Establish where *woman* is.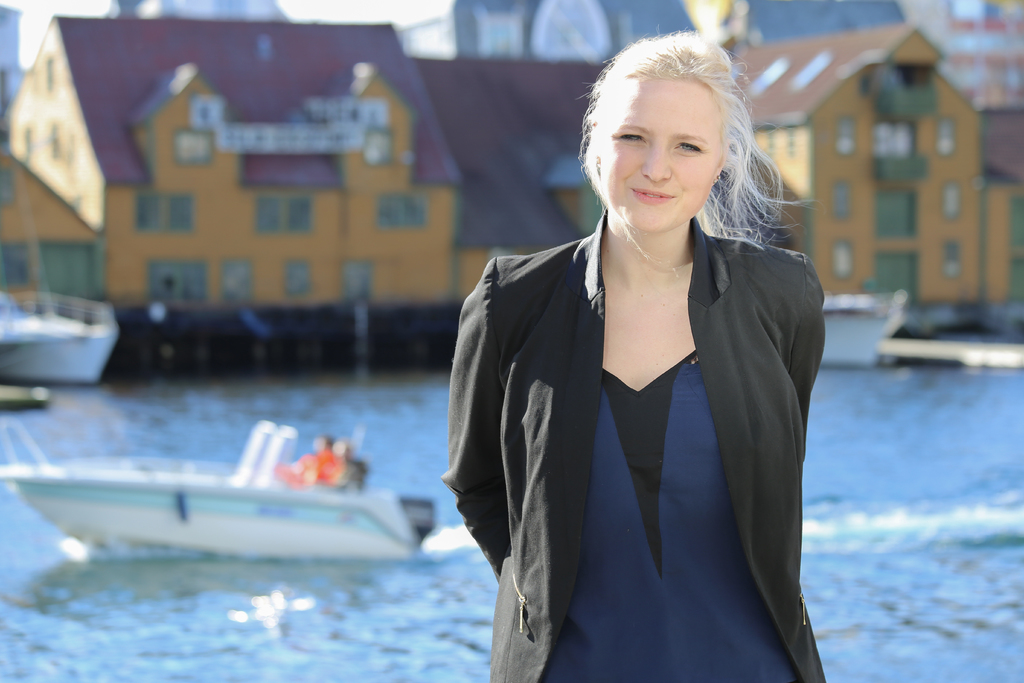
Established at [443,41,845,668].
